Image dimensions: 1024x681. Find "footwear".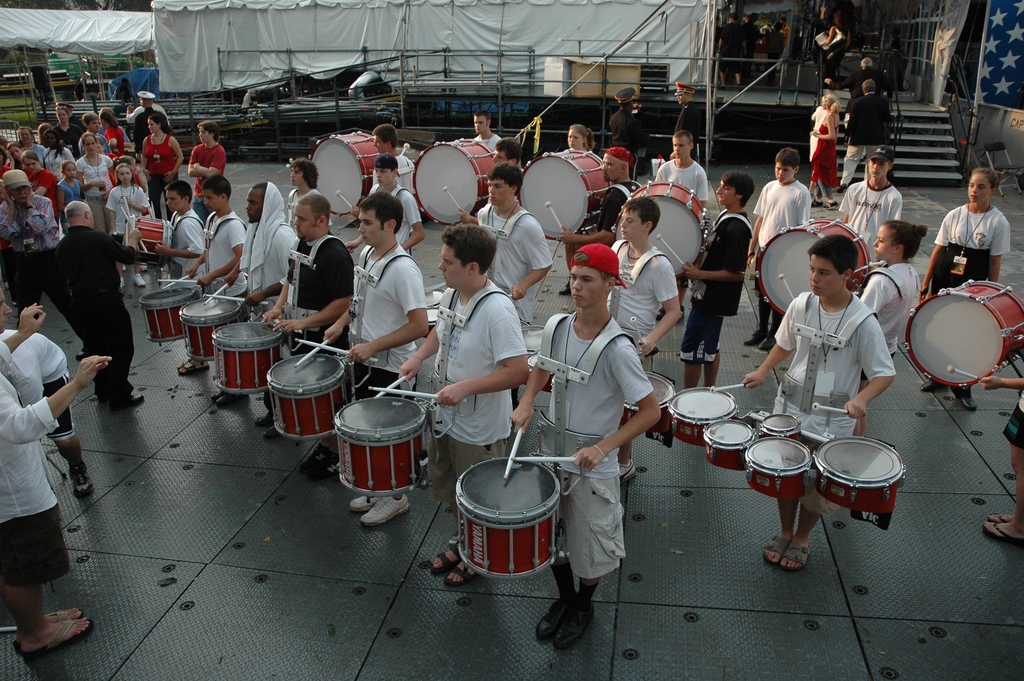
(x1=213, y1=393, x2=264, y2=405).
